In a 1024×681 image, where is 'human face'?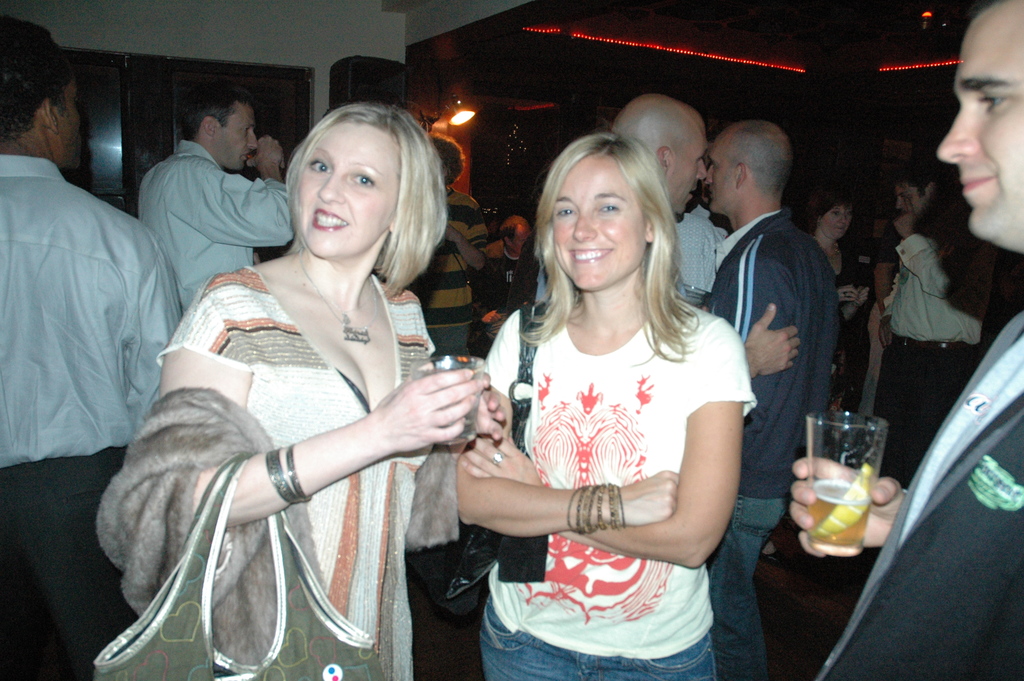
<box>548,159,646,289</box>.
